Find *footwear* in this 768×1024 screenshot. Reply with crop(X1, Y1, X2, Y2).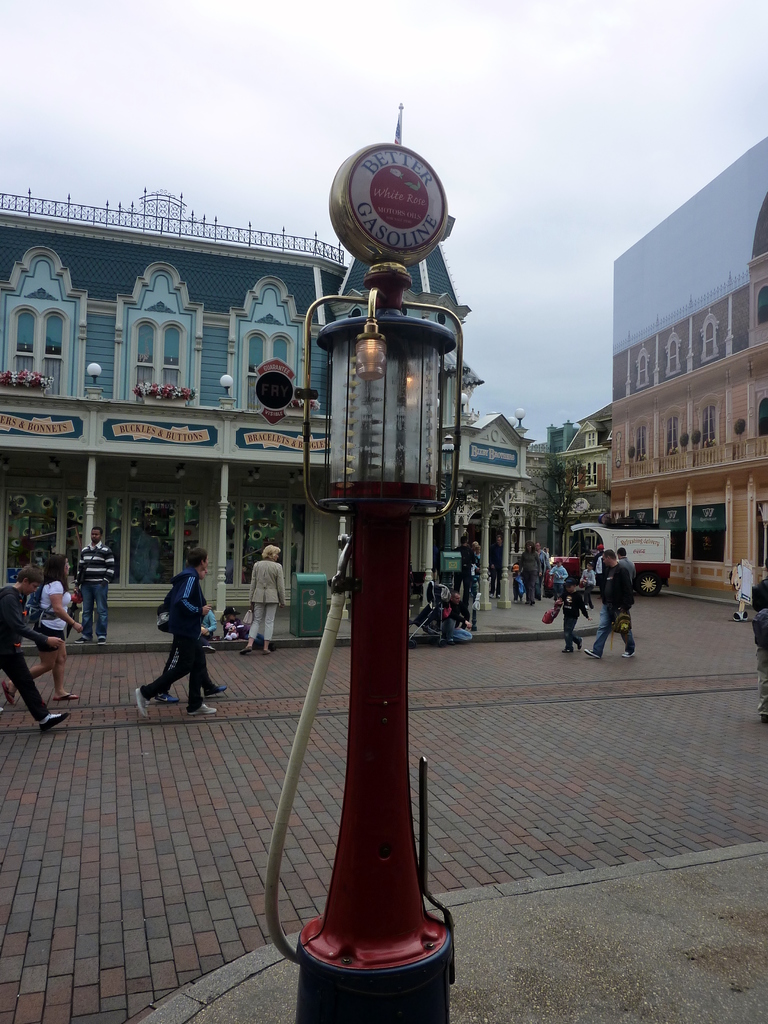
crop(55, 691, 78, 700).
